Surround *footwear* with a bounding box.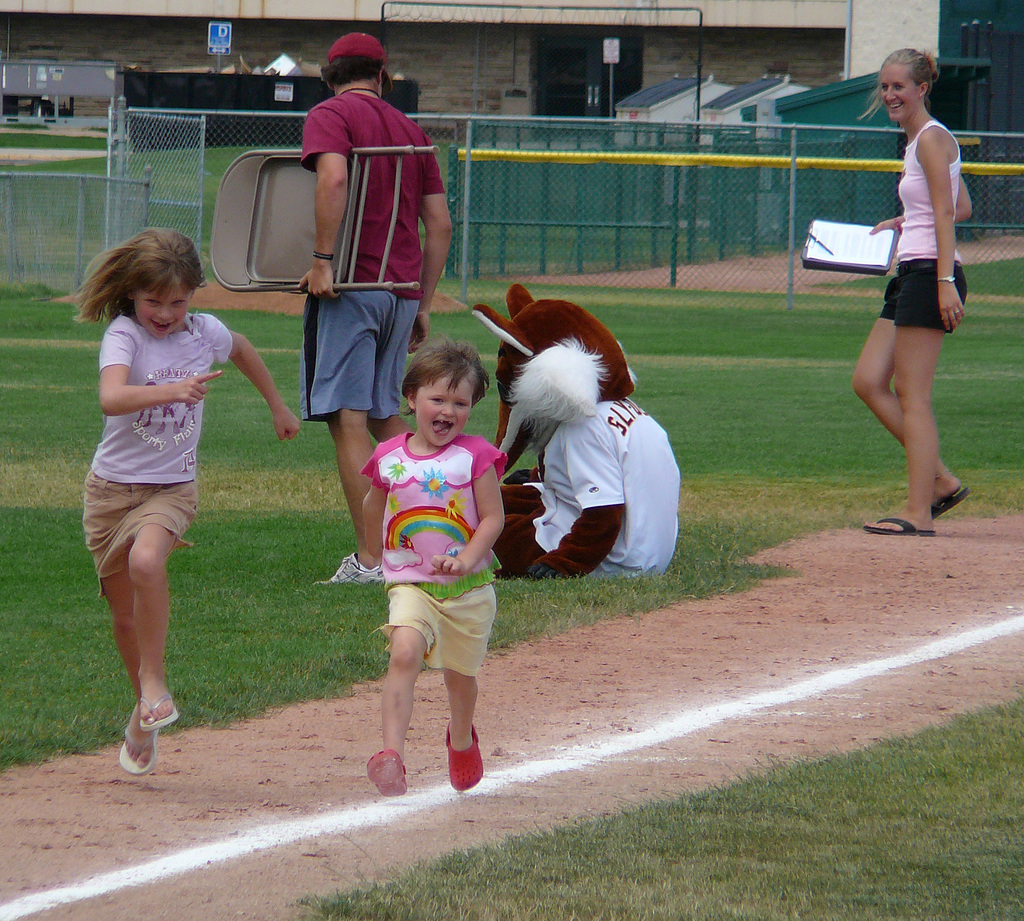
[left=314, top=552, right=387, bottom=587].
